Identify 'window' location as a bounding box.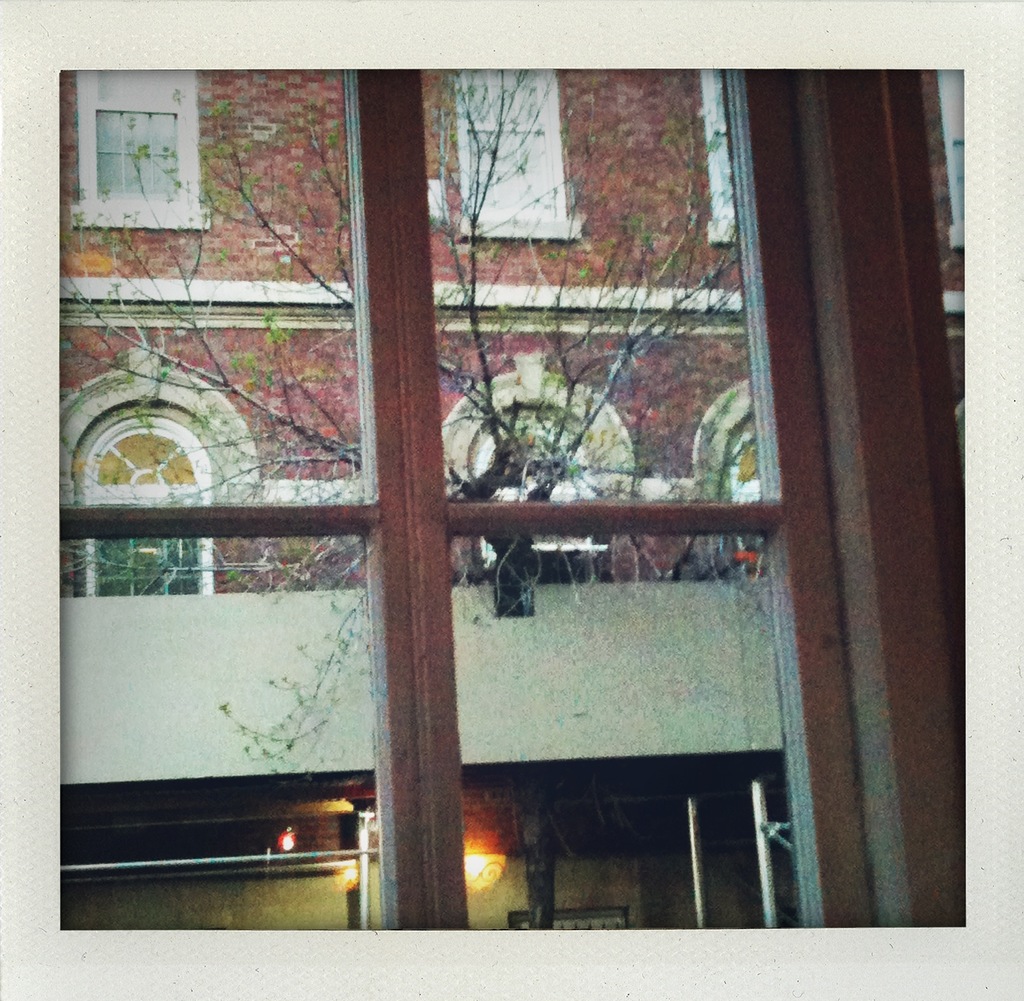
[x1=91, y1=414, x2=211, y2=588].
